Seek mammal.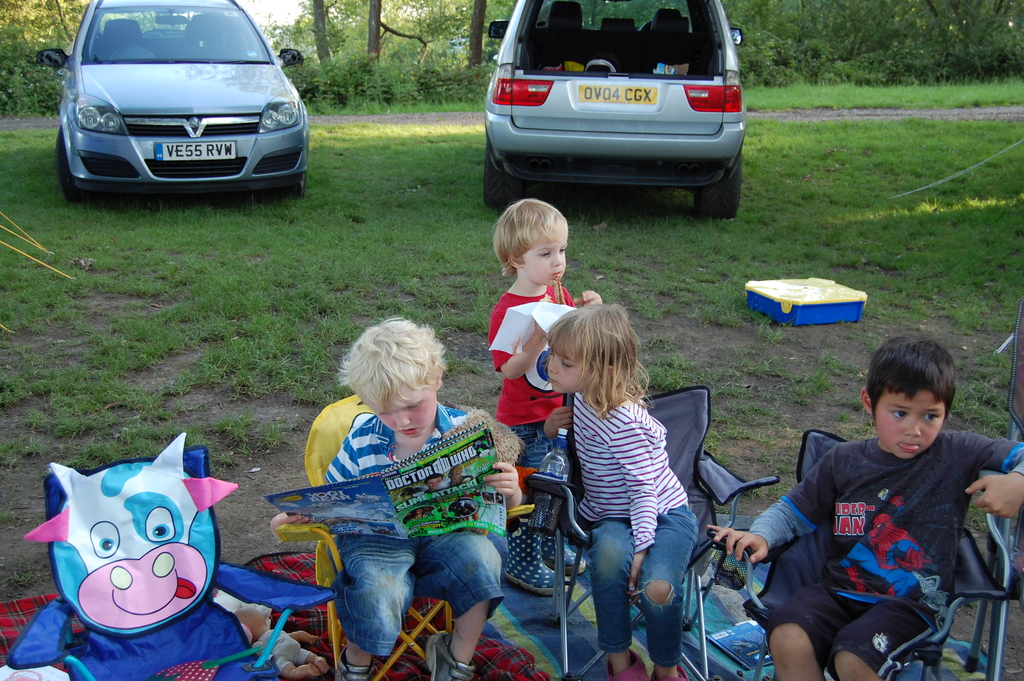
(412, 510, 426, 518).
